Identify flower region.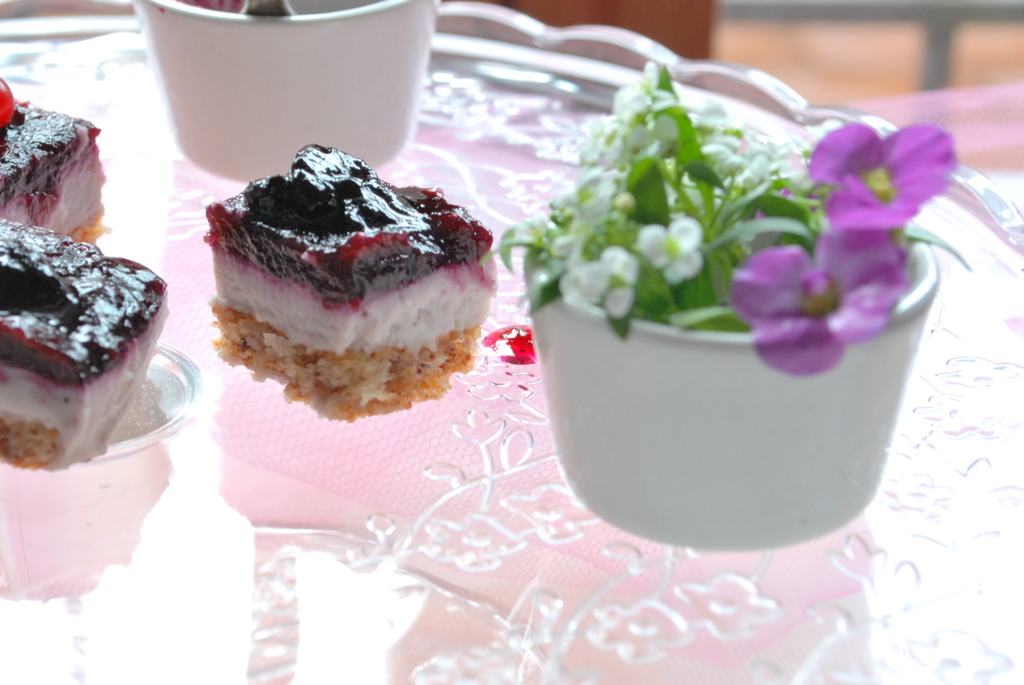
Region: rect(636, 216, 705, 283).
